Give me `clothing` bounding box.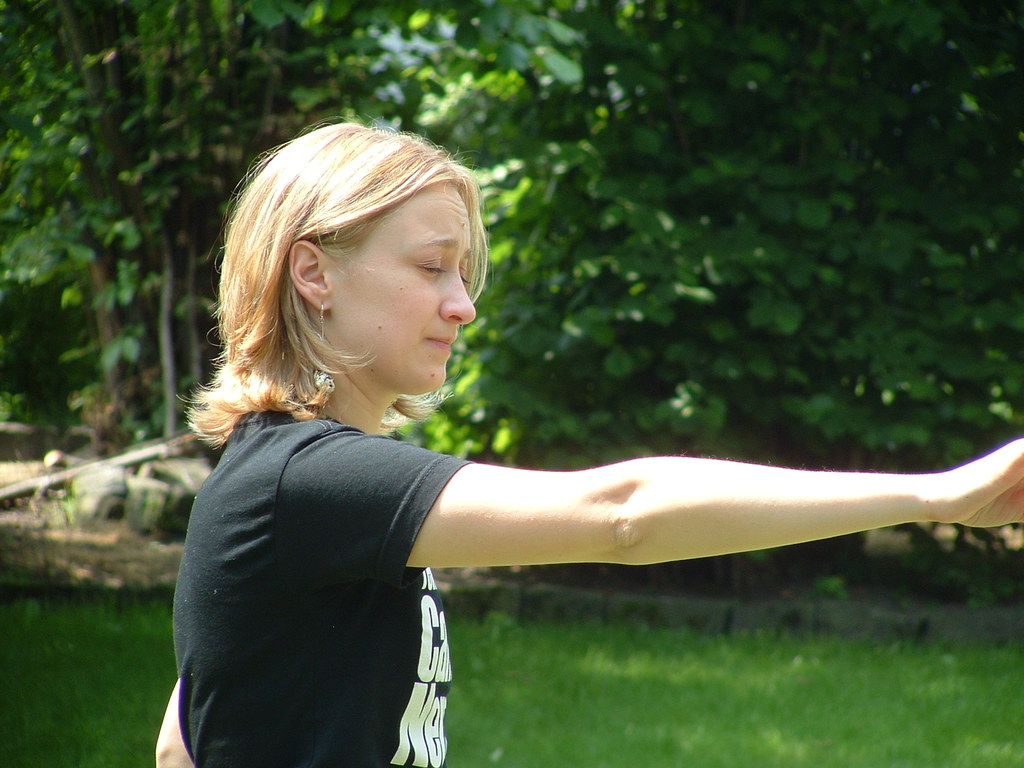
select_region(151, 312, 541, 746).
